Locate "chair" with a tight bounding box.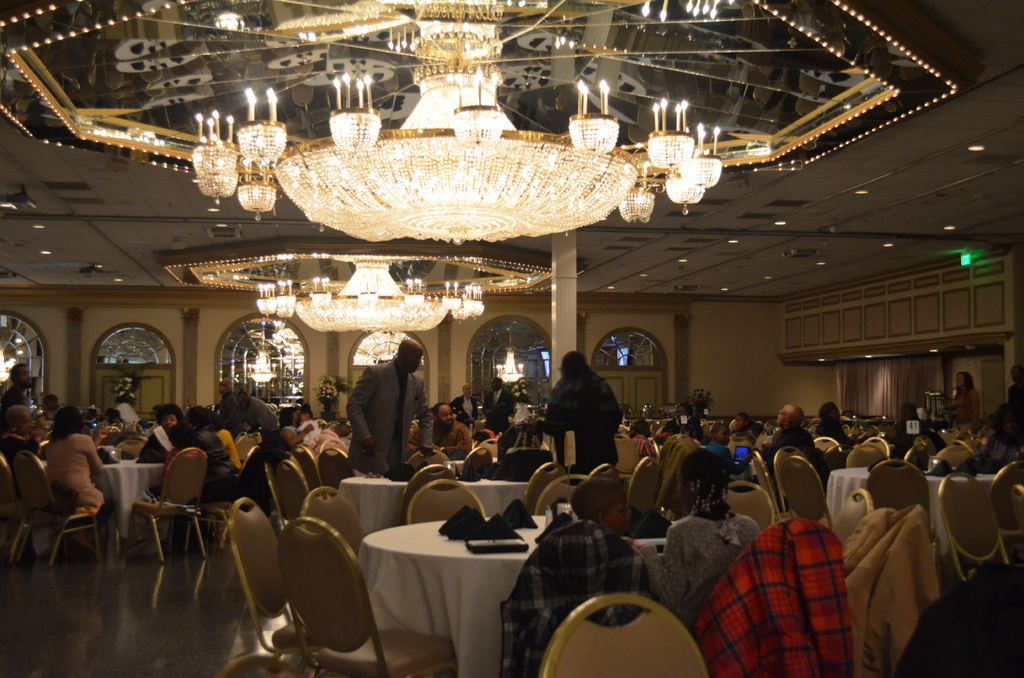
<region>810, 435, 845, 451</region>.
